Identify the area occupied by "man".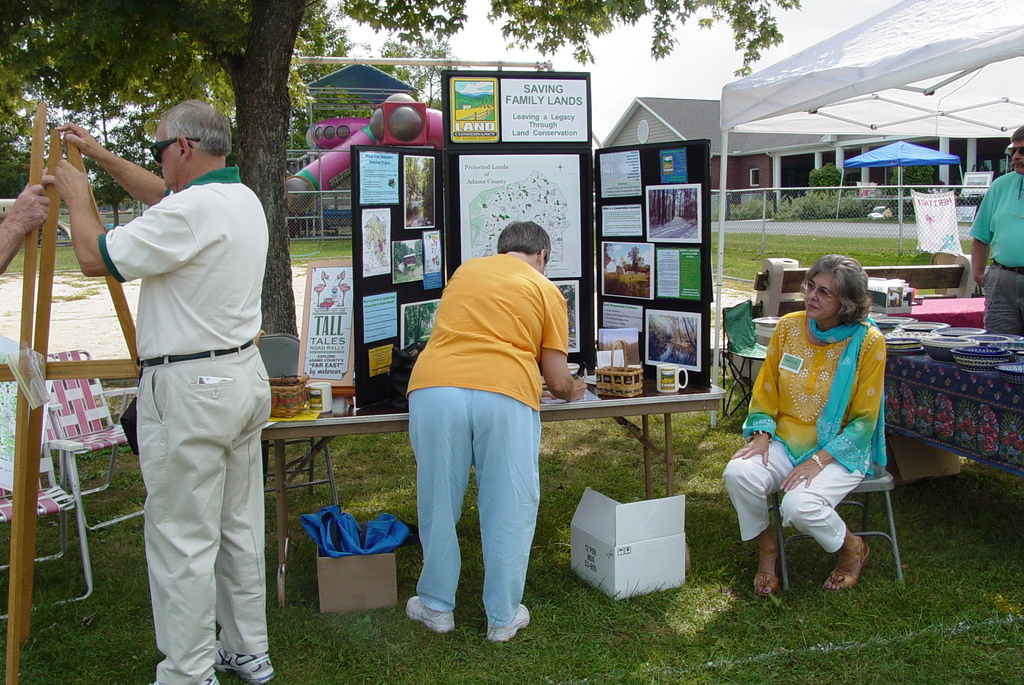
Area: detection(56, 101, 274, 684).
